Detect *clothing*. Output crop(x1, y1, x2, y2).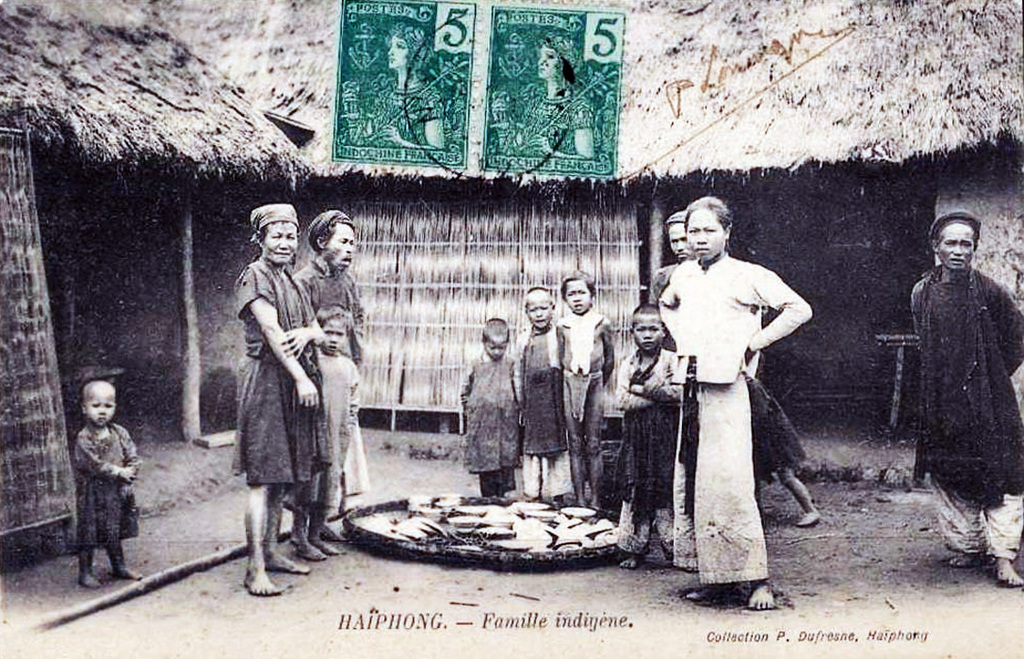
crop(456, 345, 528, 495).
